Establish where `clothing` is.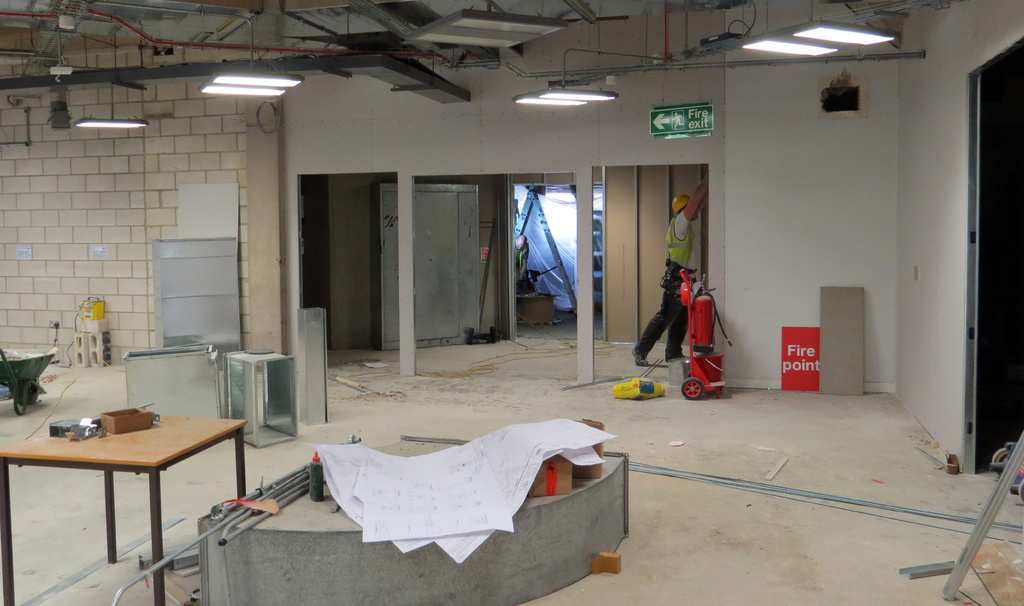
Established at box=[634, 208, 698, 363].
